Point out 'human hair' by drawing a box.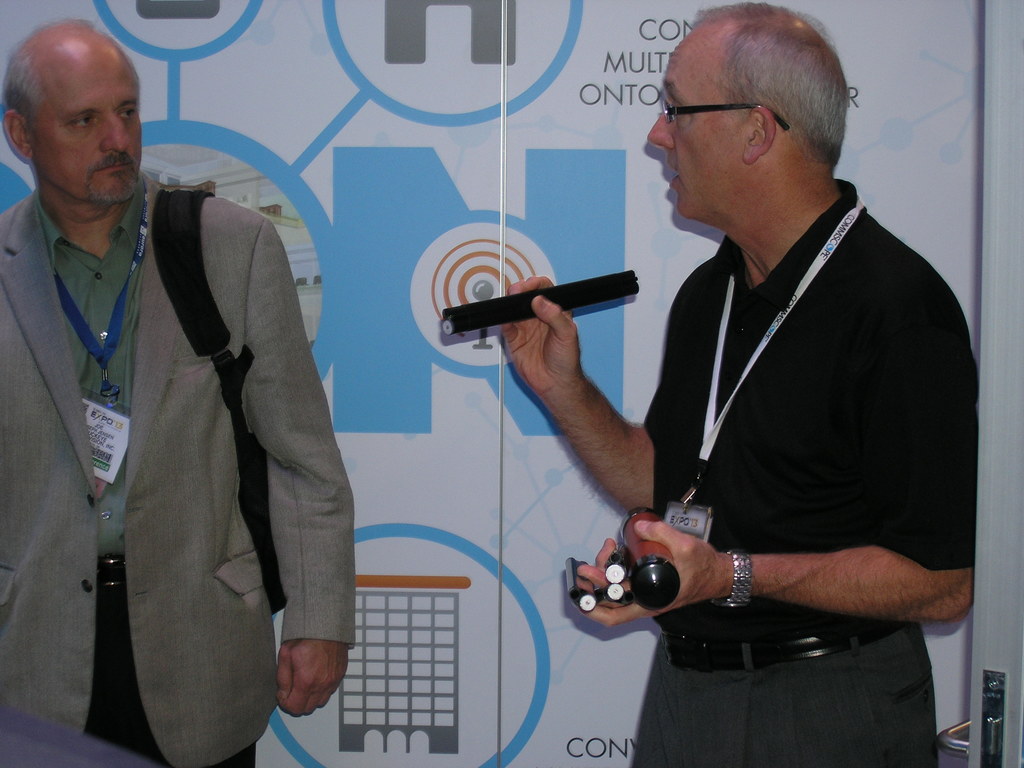
region(666, 13, 851, 199).
